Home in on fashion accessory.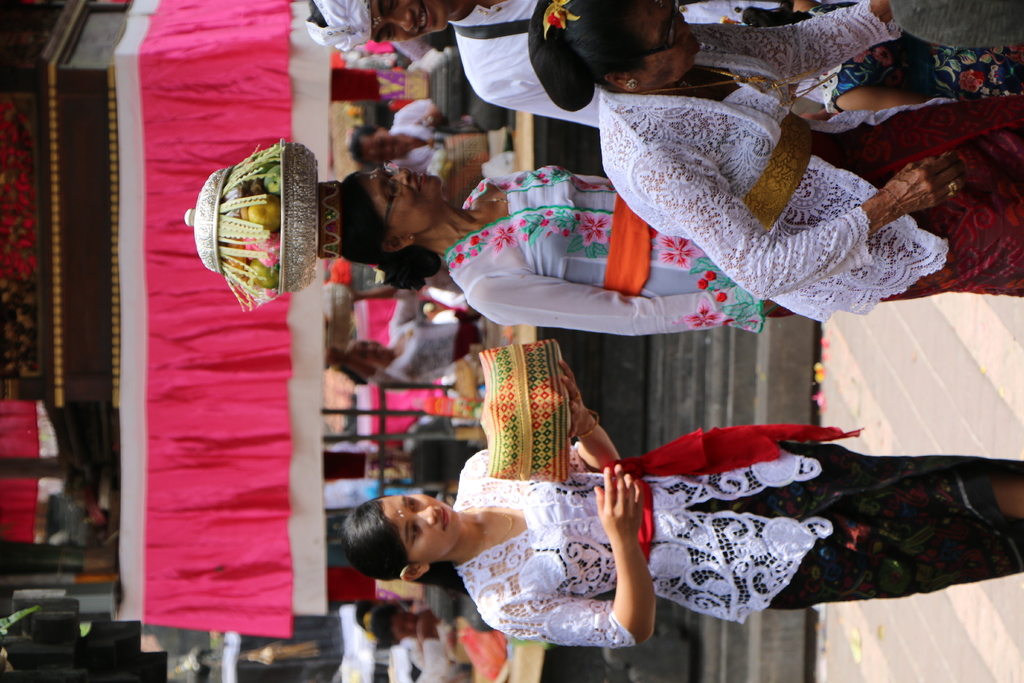
Homed in at {"left": 387, "top": 497, "right": 410, "bottom": 545}.
